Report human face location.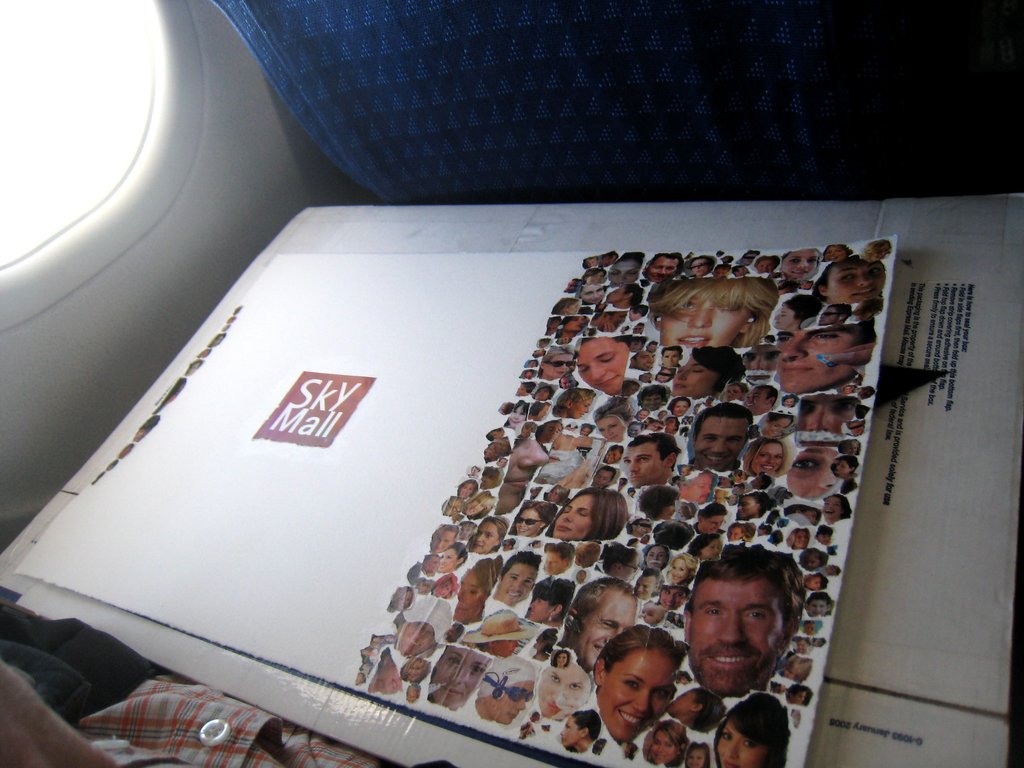
Report: 689/257/712/273.
